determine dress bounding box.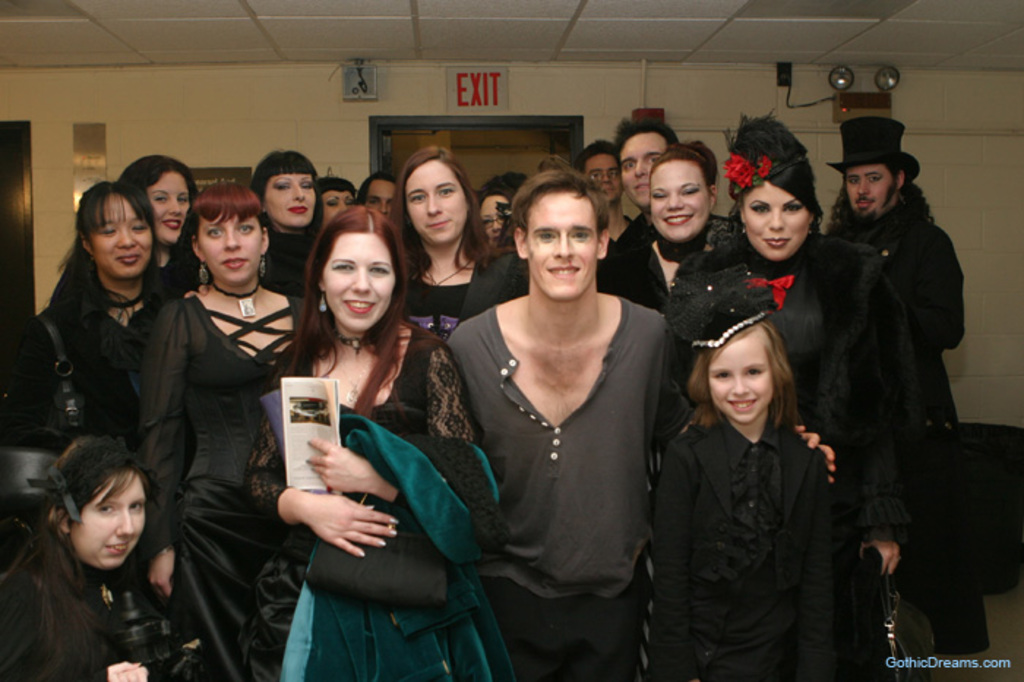
Determined: Rect(244, 325, 480, 681).
